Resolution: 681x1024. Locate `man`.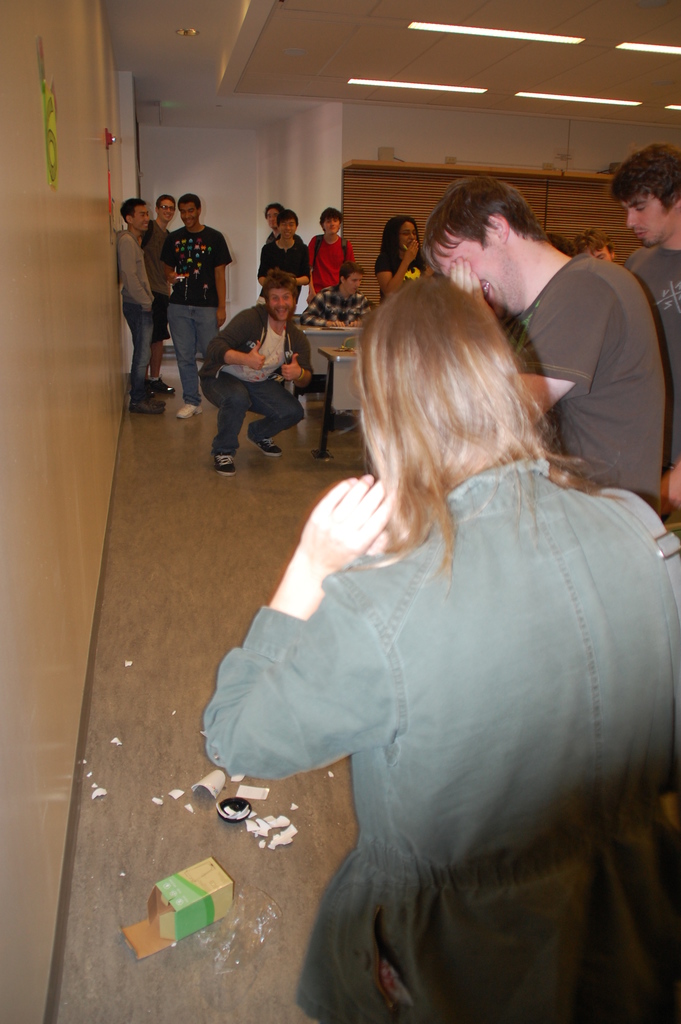
BBox(423, 168, 668, 510).
